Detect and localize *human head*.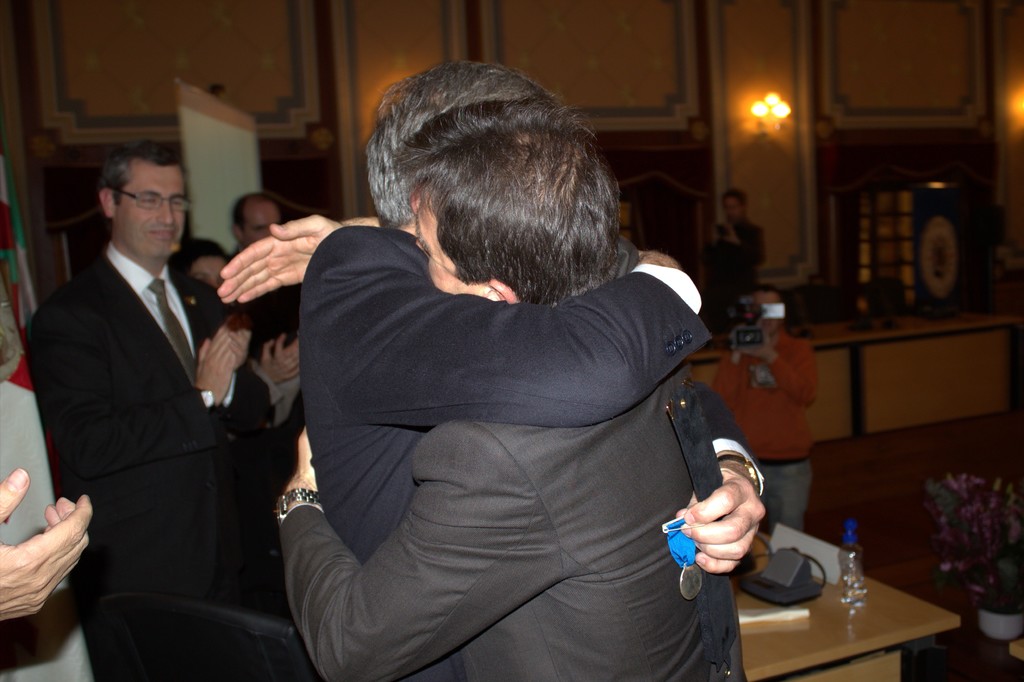
Localized at bbox(719, 188, 742, 221).
